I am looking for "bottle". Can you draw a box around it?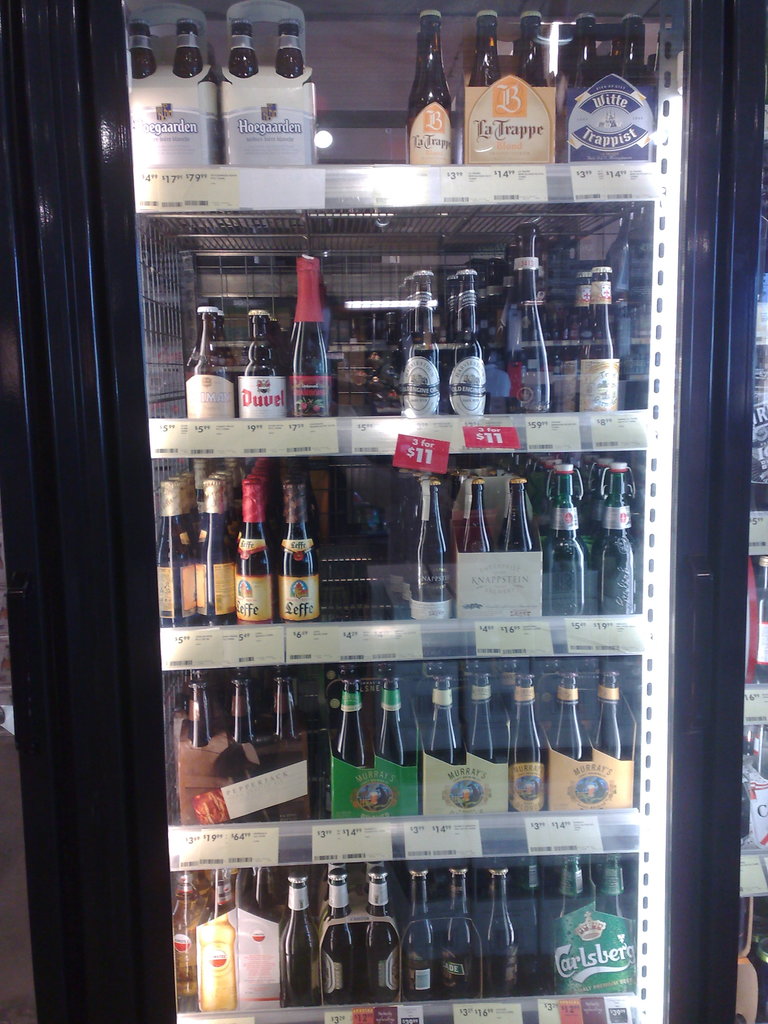
Sure, the bounding box is pyautogui.locateOnScreen(498, 470, 536, 563).
